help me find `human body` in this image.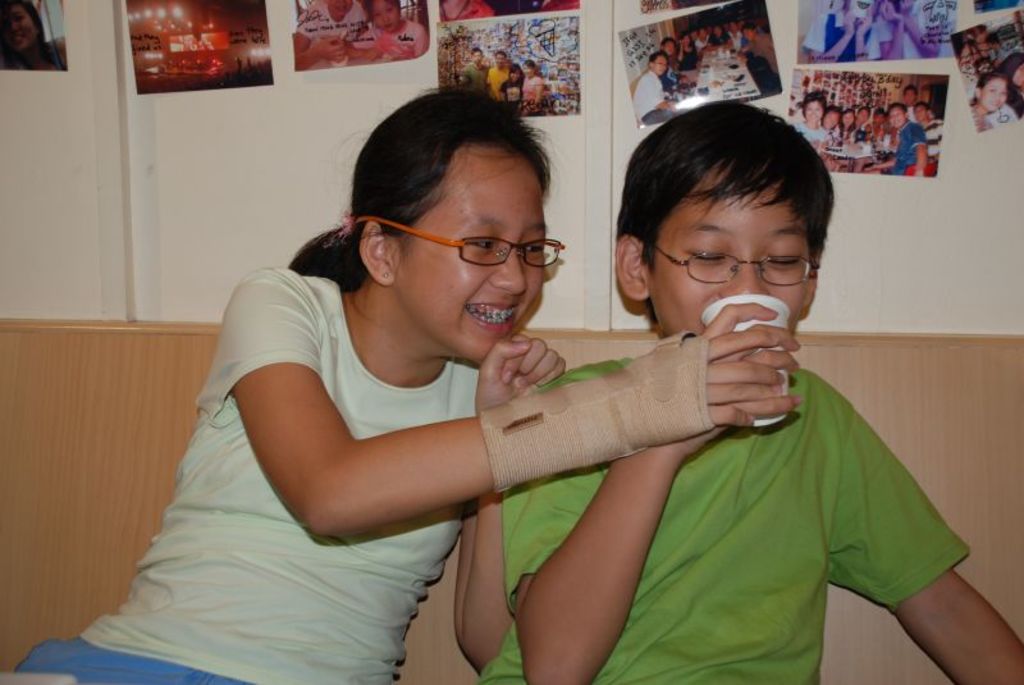
Found it: pyautogui.locateOnScreen(891, 102, 924, 173).
